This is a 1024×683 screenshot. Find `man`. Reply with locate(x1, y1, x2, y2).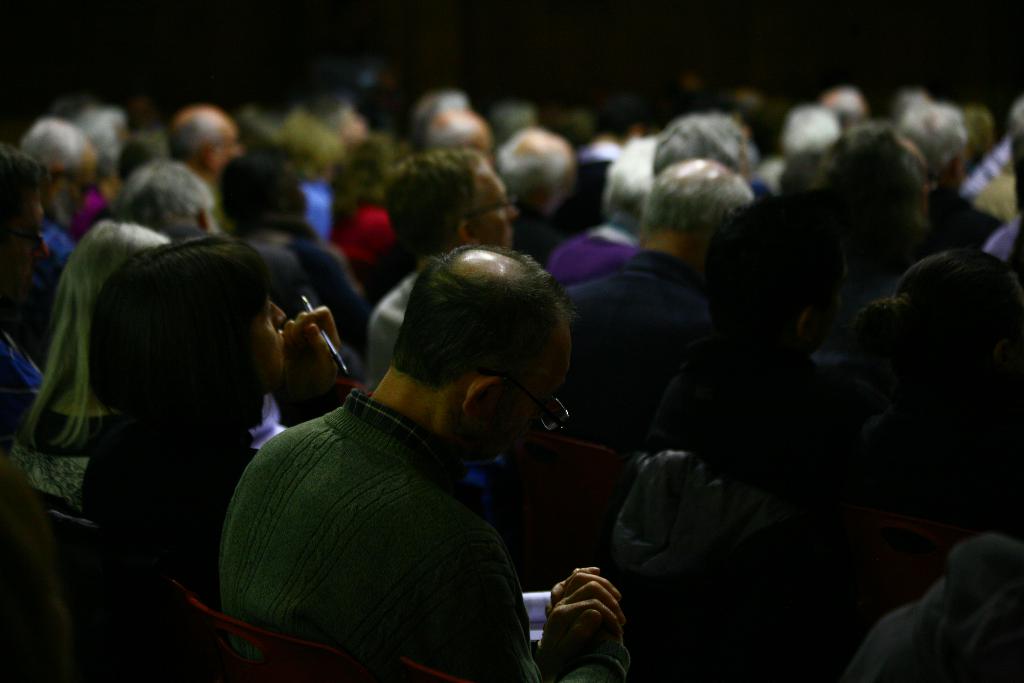
locate(210, 240, 630, 682).
